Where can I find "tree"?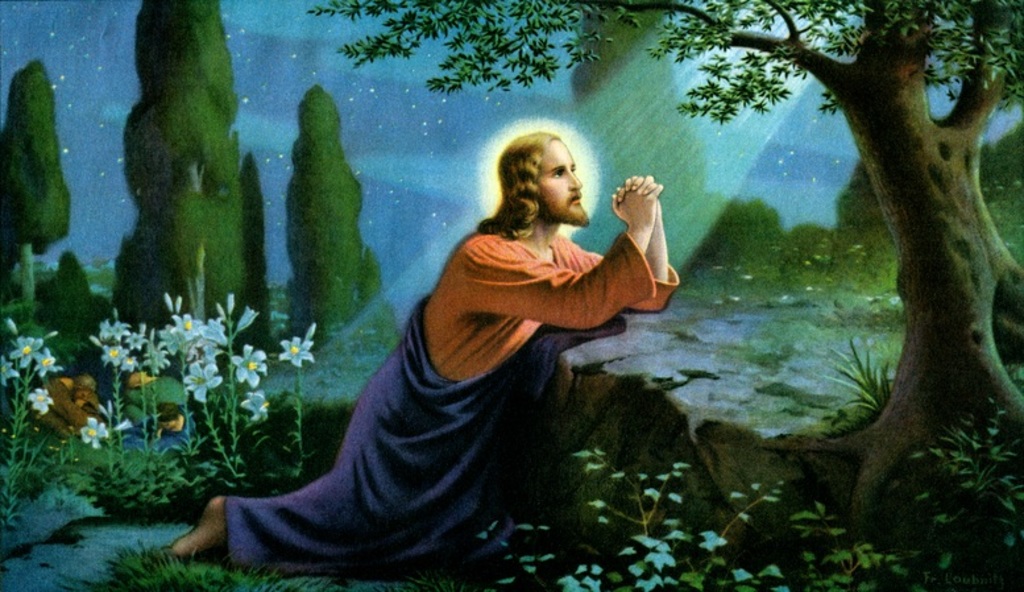
You can find it at (x1=0, y1=58, x2=72, y2=314).
